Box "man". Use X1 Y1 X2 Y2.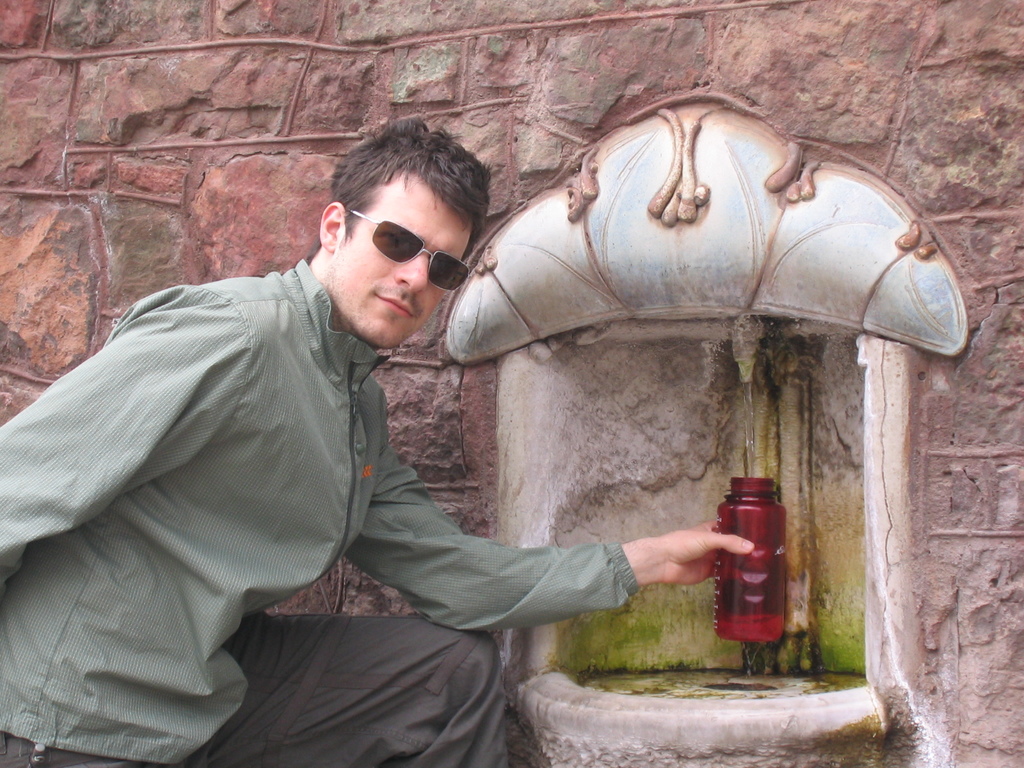
0 116 757 767.
